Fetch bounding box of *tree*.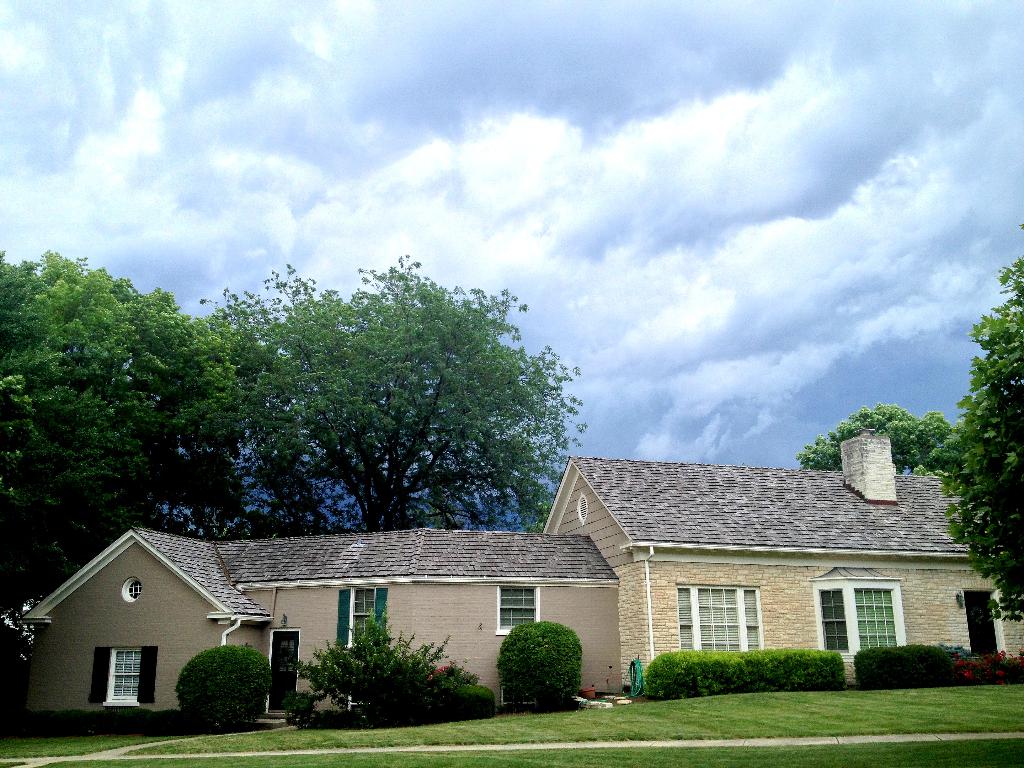
Bbox: 159, 246, 589, 541.
